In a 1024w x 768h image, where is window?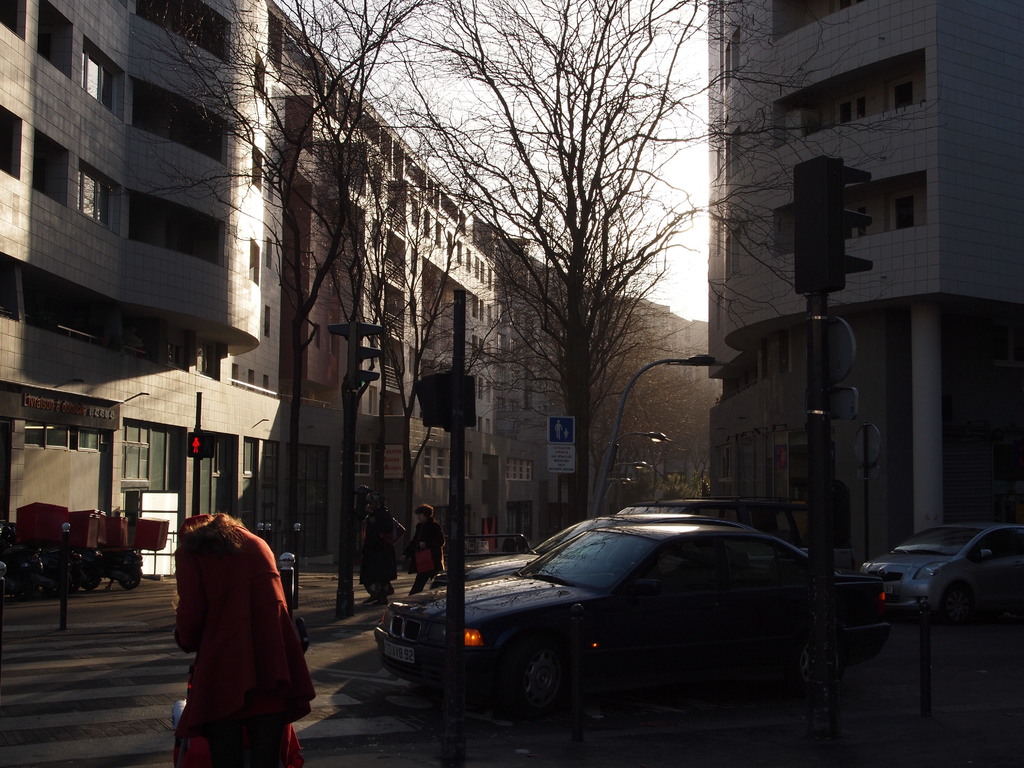
[x1=758, y1=340, x2=767, y2=380].
